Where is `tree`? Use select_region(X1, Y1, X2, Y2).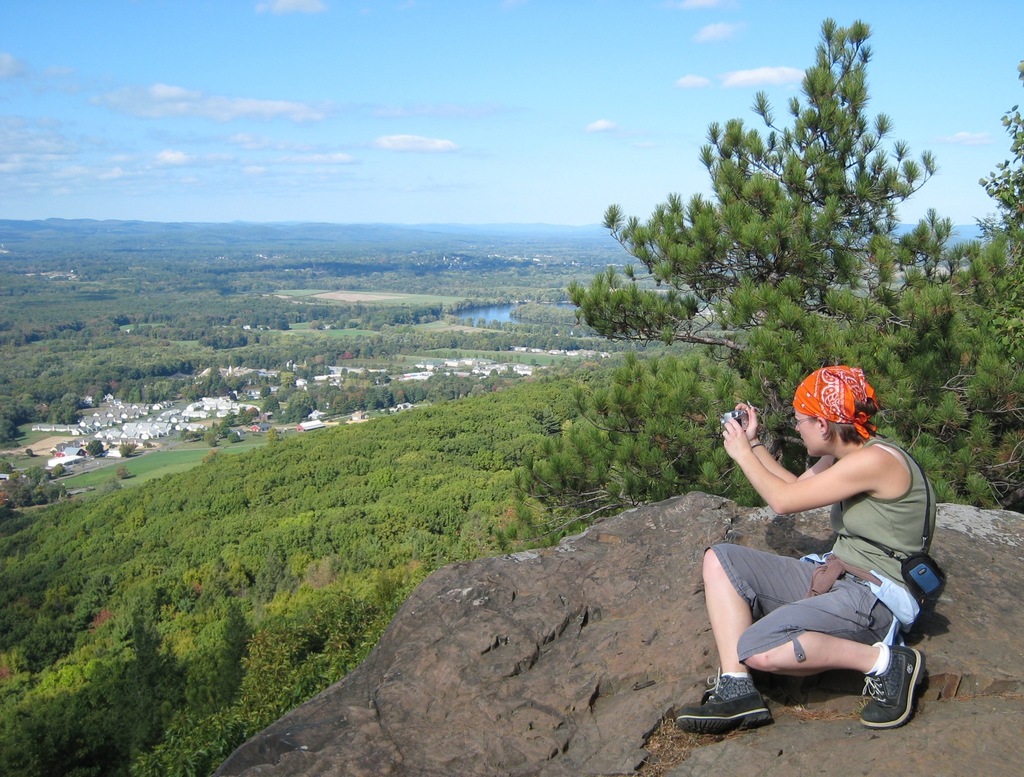
select_region(205, 433, 219, 447).
